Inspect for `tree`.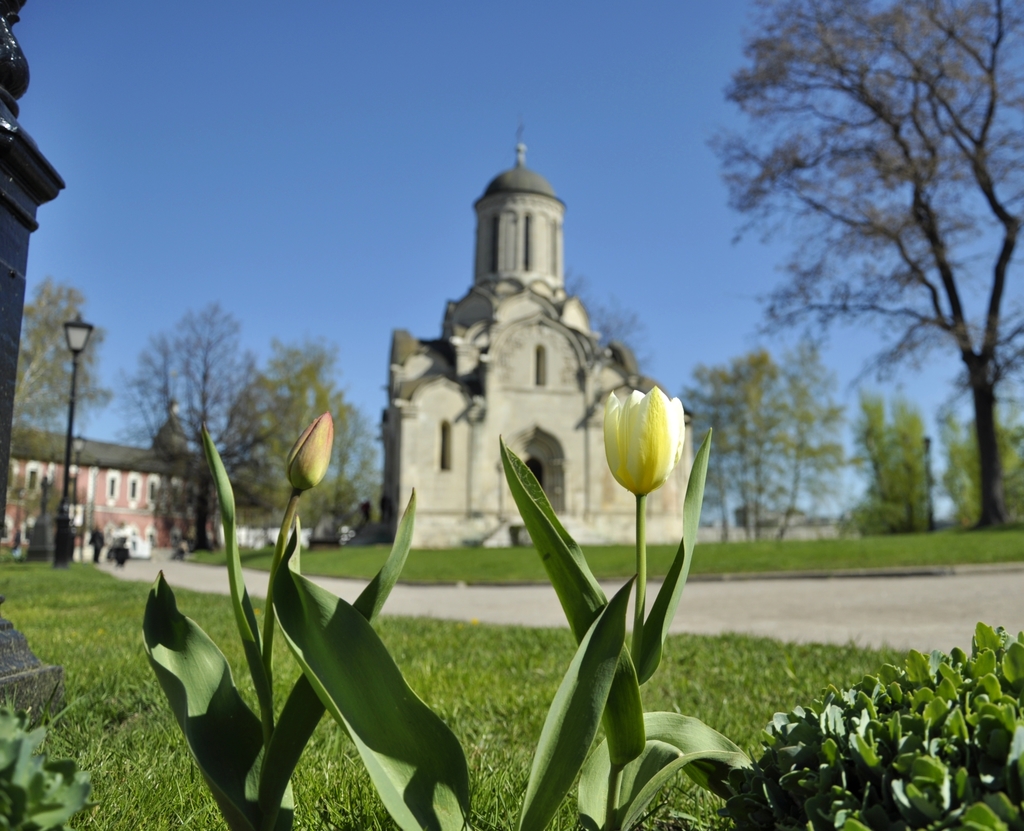
Inspection: BBox(263, 326, 390, 558).
